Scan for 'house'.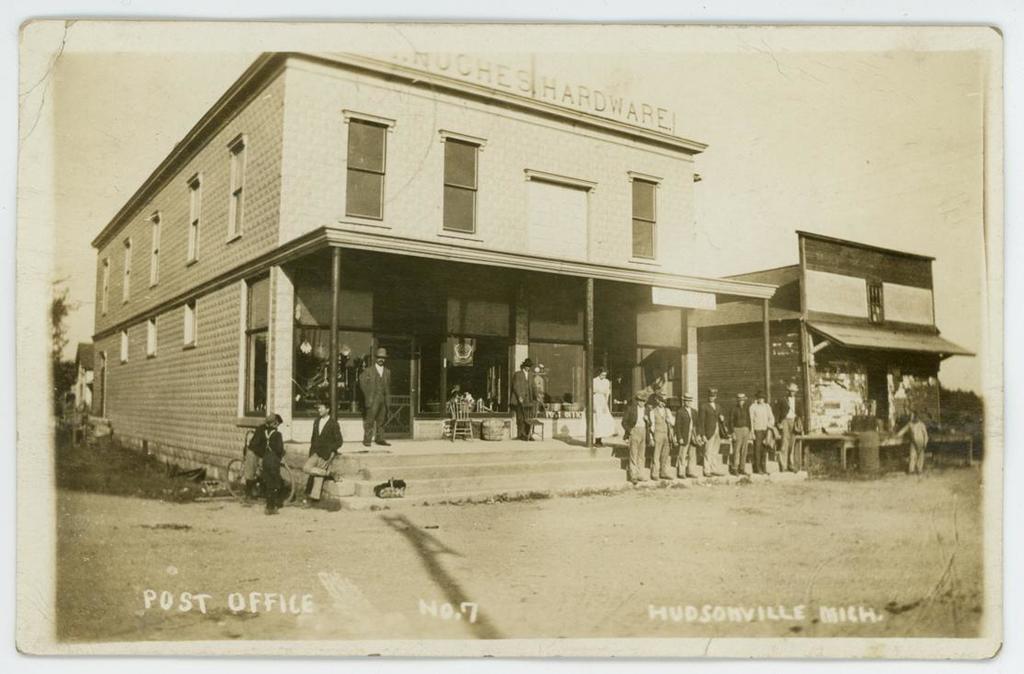
Scan result: (80, 52, 782, 516).
